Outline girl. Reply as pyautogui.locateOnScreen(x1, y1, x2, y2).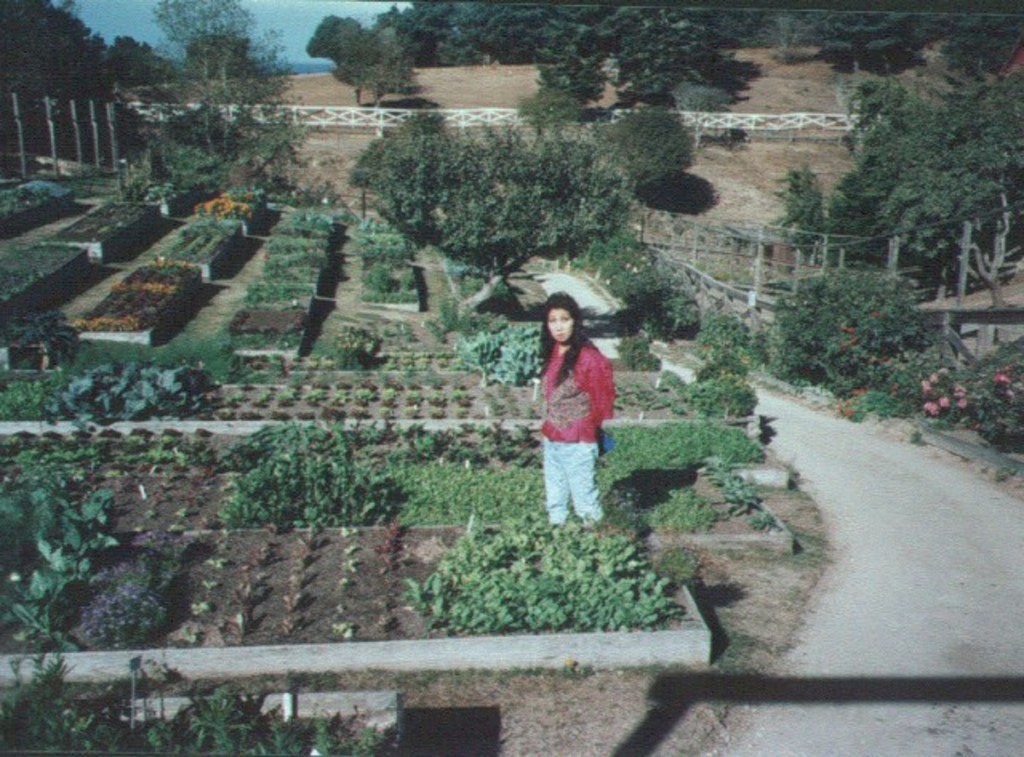
pyautogui.locateOnScreen(539, 294, 614, 531).
